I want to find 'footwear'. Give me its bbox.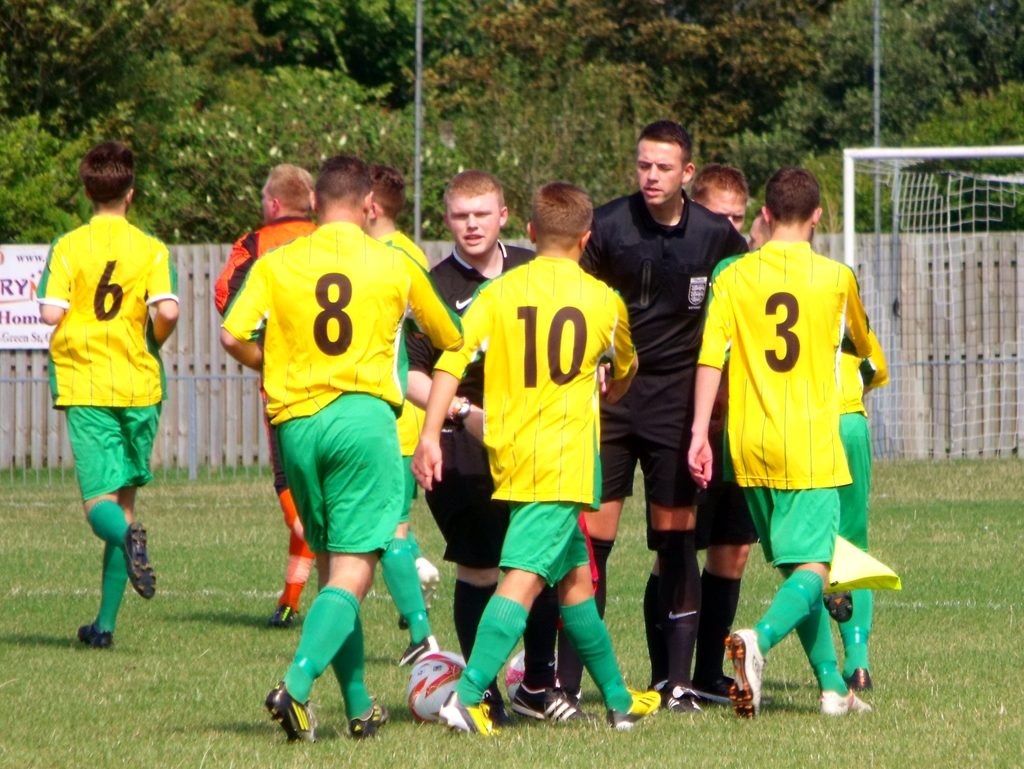
<bbox>269, 606, 297, 629</bbox>.
